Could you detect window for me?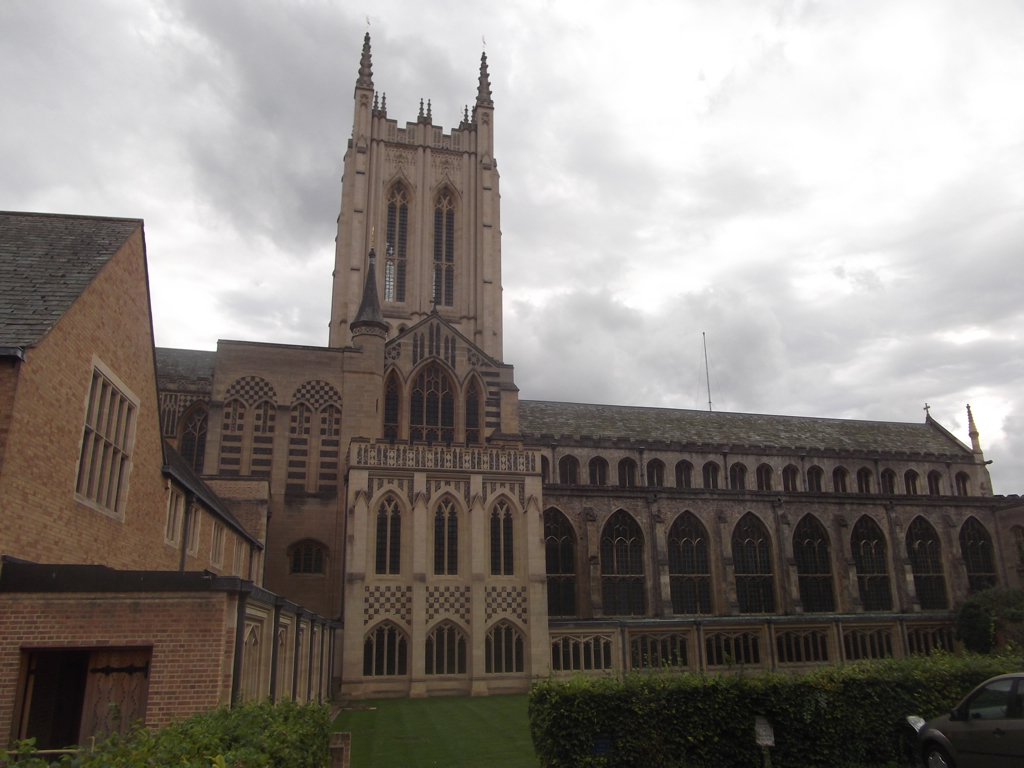
Detection result: bbox=[775, 626, 839, 665].
